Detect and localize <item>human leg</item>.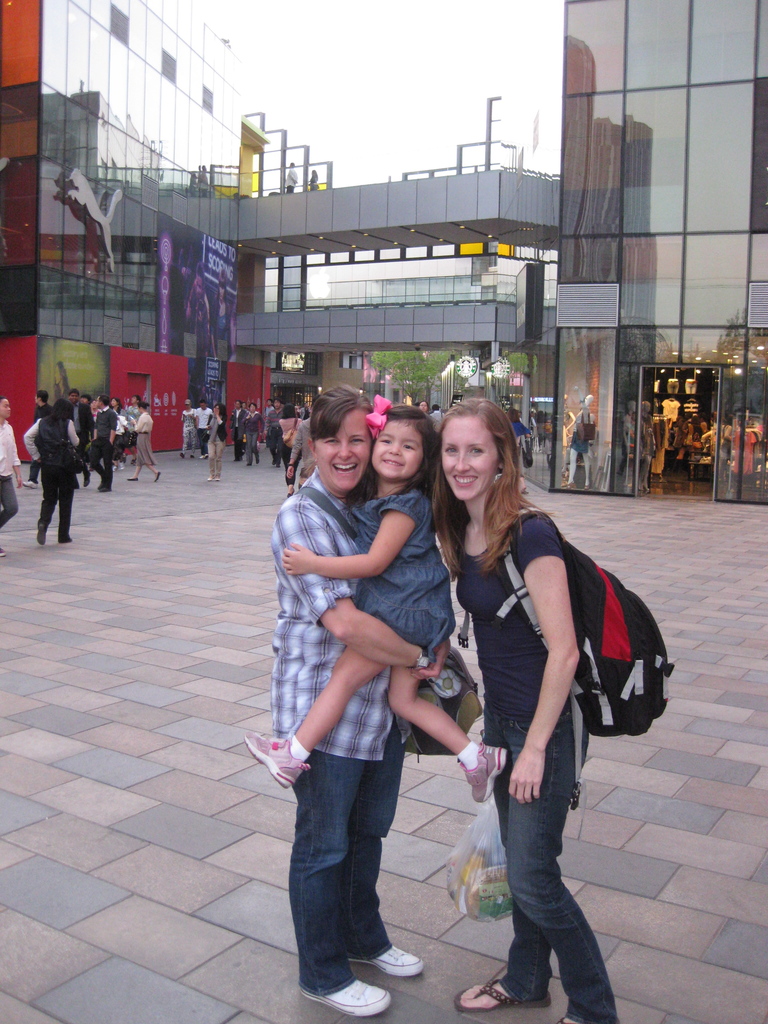
Localized at [561, 454, 577, 491].
